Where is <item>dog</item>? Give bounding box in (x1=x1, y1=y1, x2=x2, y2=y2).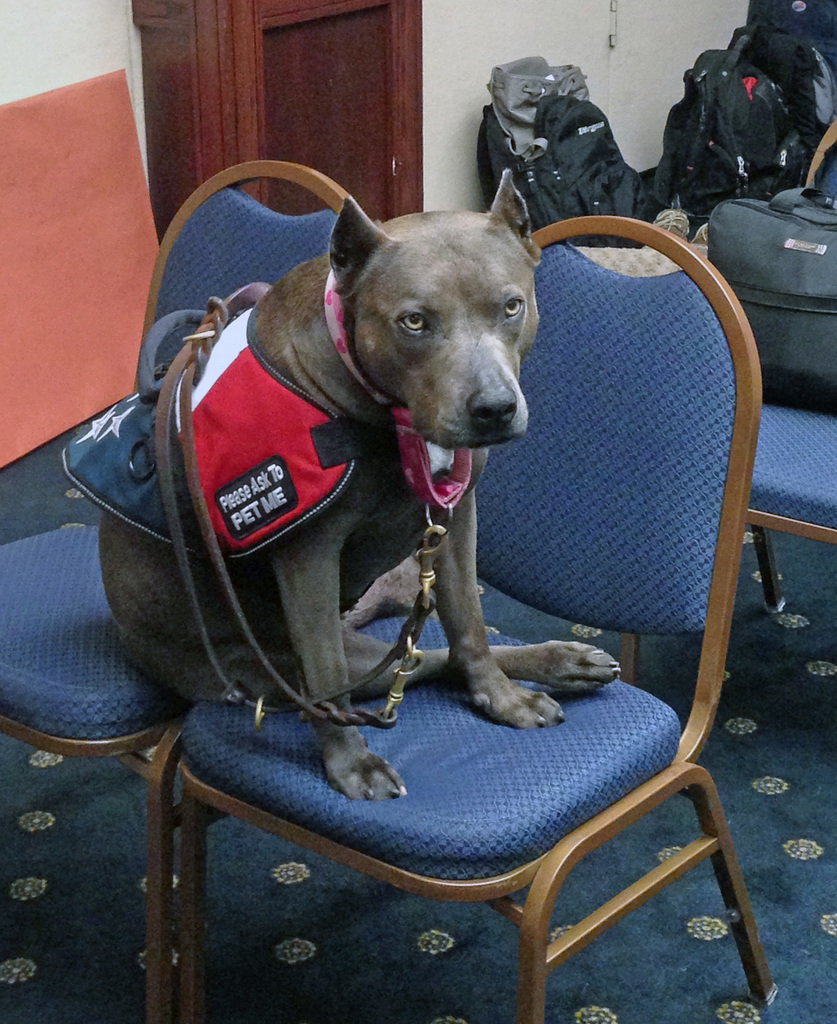
(x1=99, y1=165, x2=622, y2=809).
